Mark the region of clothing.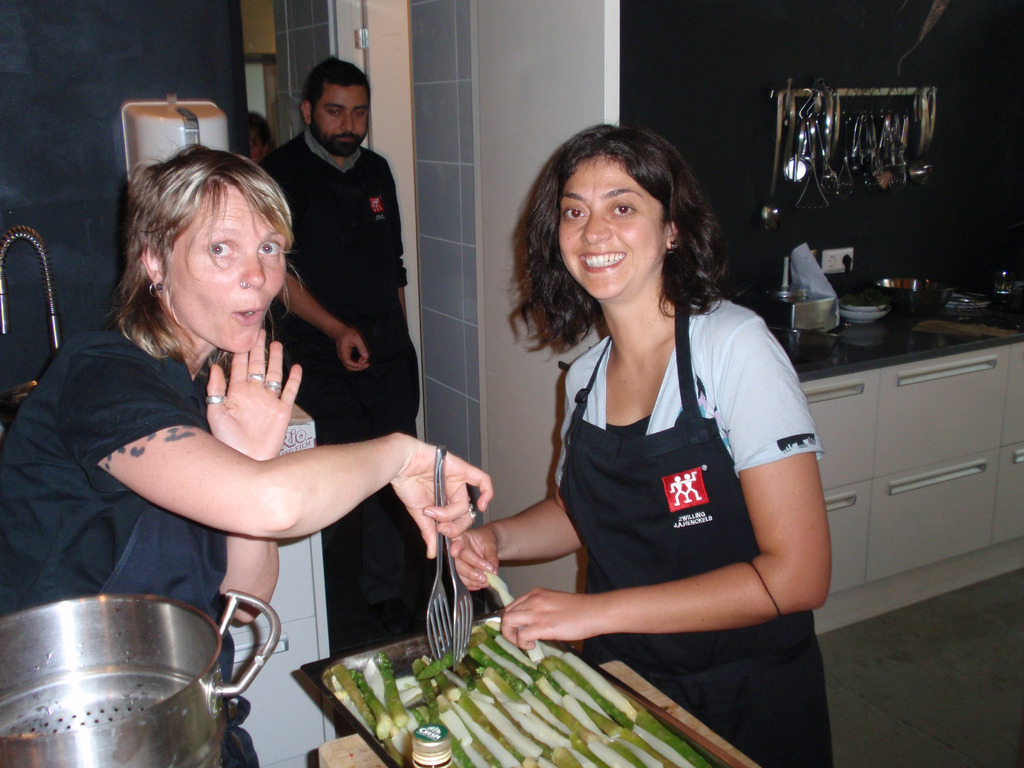
Region: [left=0, top=314, right=250, bottom=767].
